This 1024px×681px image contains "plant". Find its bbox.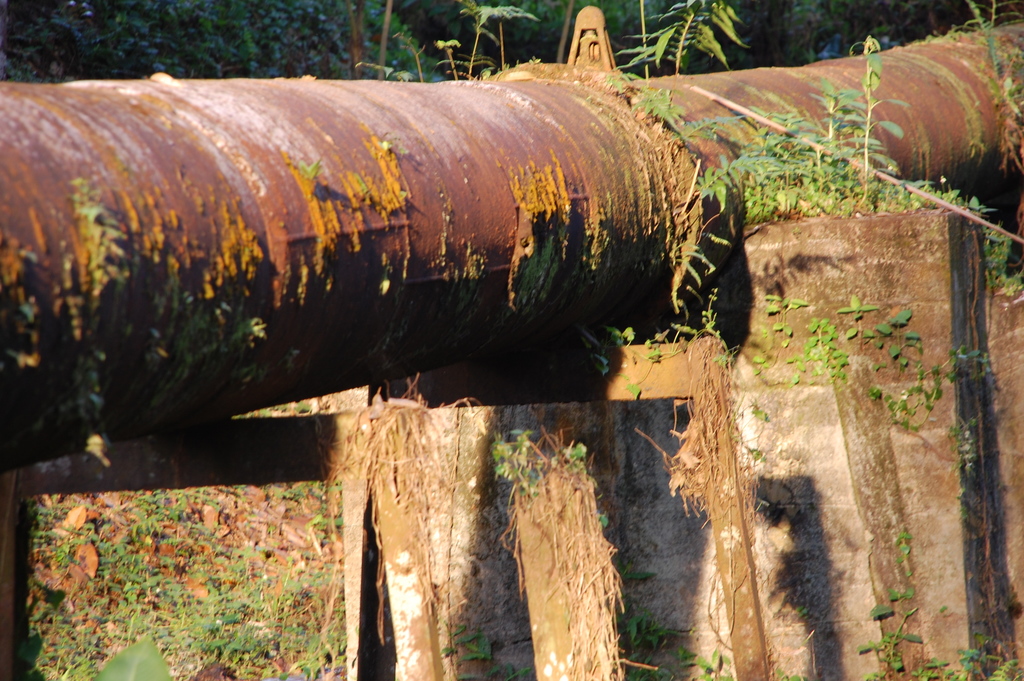
19:247:40:266.
